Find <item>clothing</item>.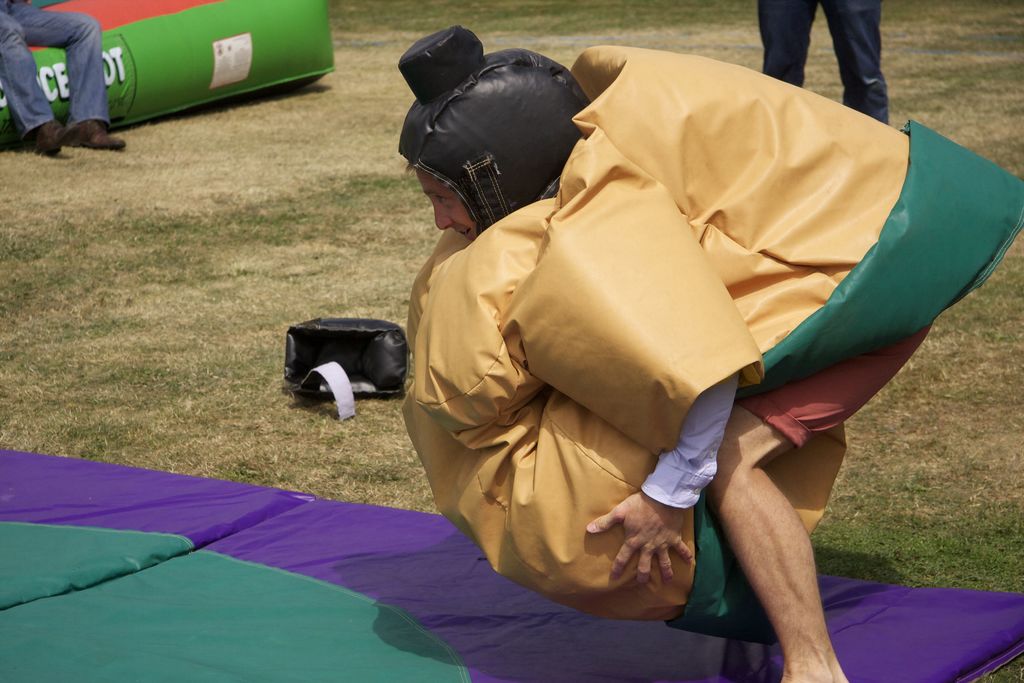
left=4, top=0, right=106, bottom=131.
